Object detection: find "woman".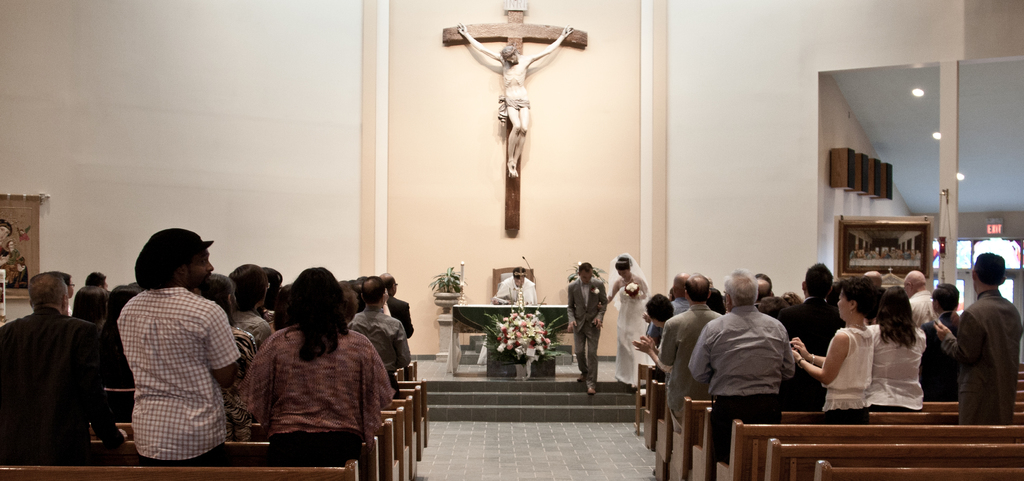
[left=792, top=273, right=882, bottom=423].
